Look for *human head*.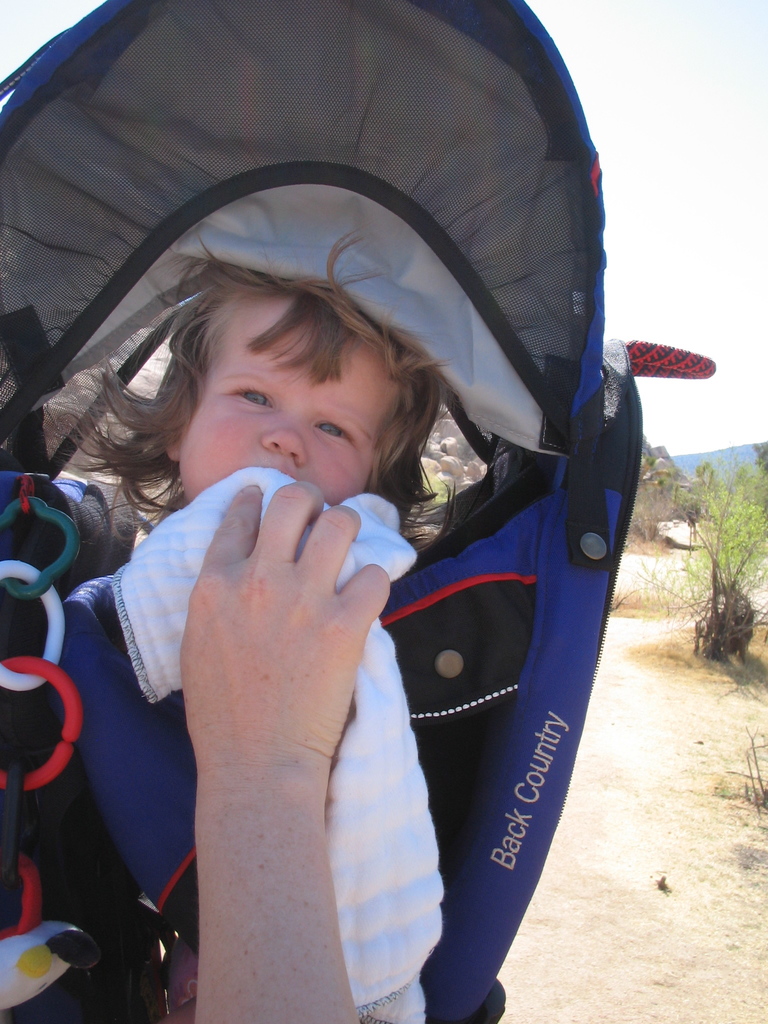
Found: [115, 246, 468, 518].
